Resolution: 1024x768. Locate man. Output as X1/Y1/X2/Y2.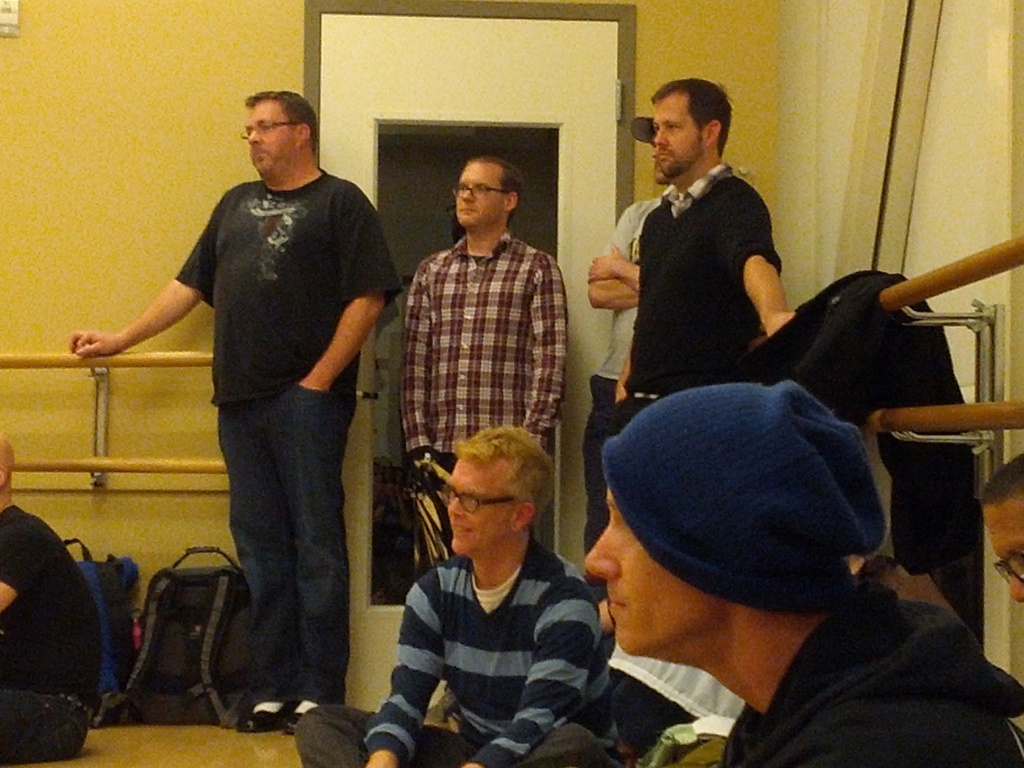
0/428/104/759.
